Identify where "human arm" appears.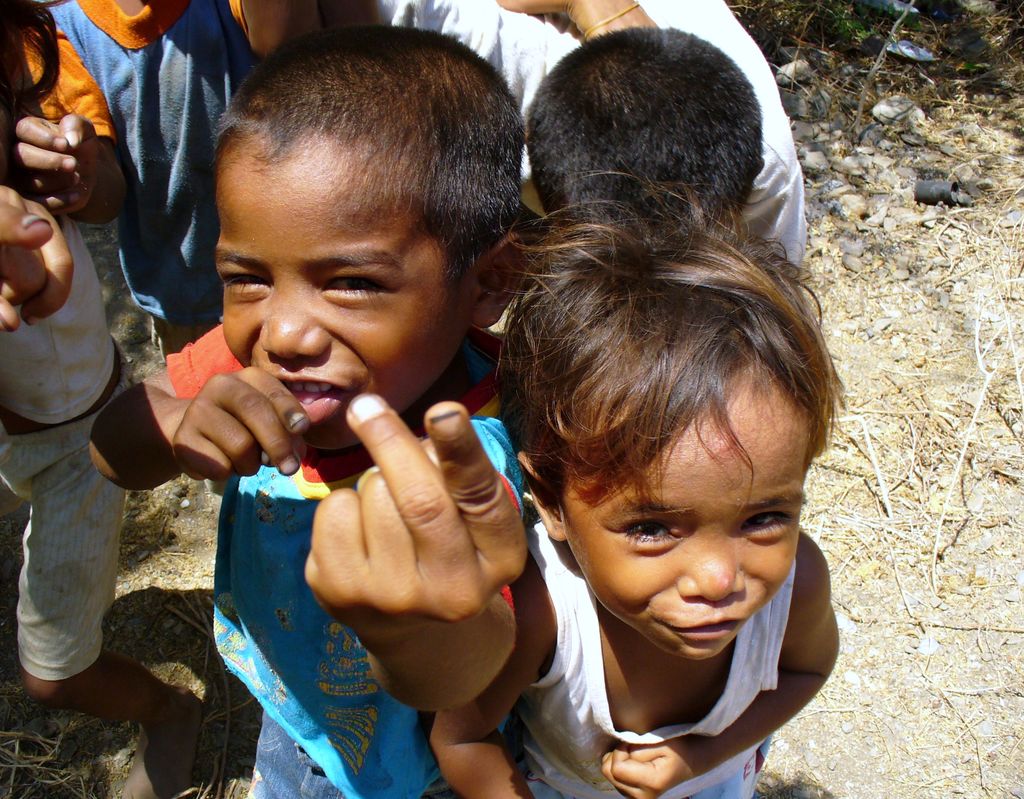
Appears at [left=95, top=329, right=315, bottom=496].
